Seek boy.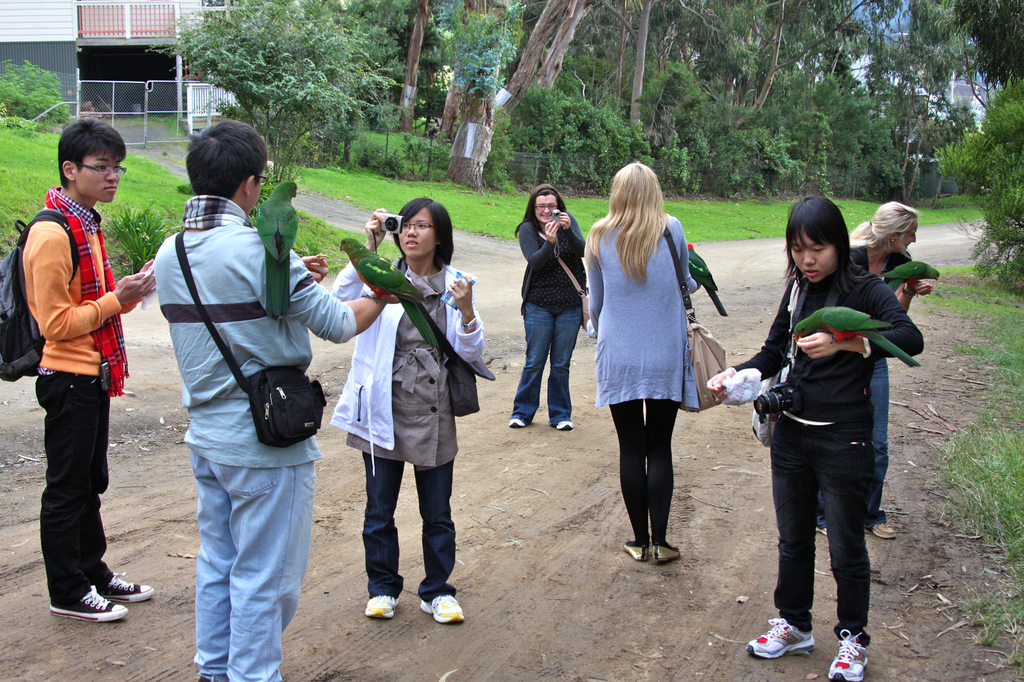
detection(25, 115, 163, 619).
